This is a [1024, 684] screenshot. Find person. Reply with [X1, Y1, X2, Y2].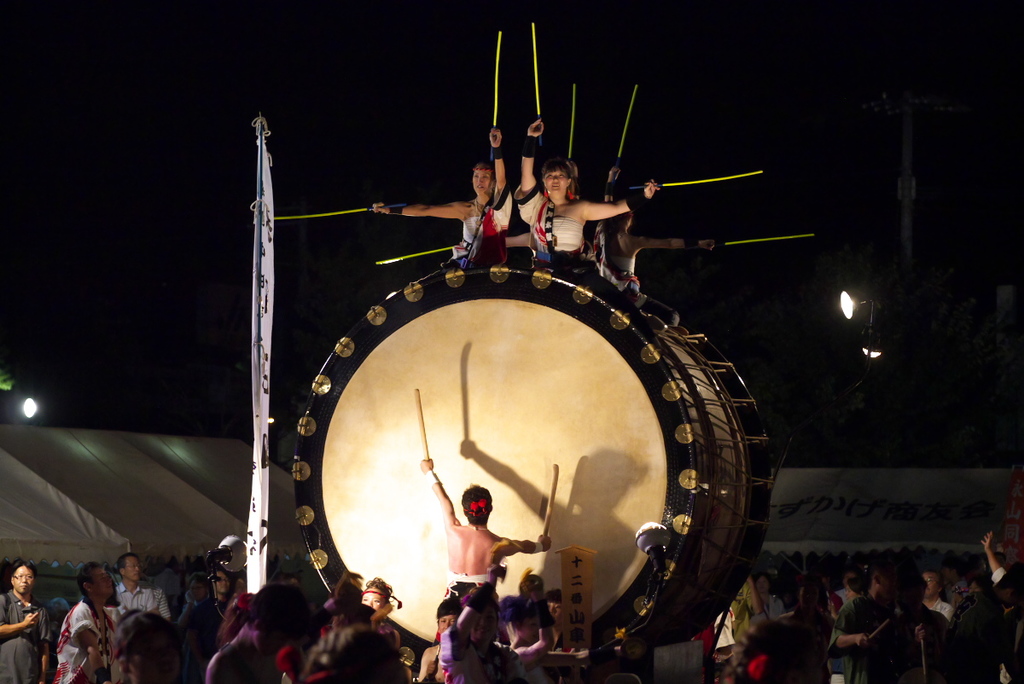
[517, 112, 660, 261].
